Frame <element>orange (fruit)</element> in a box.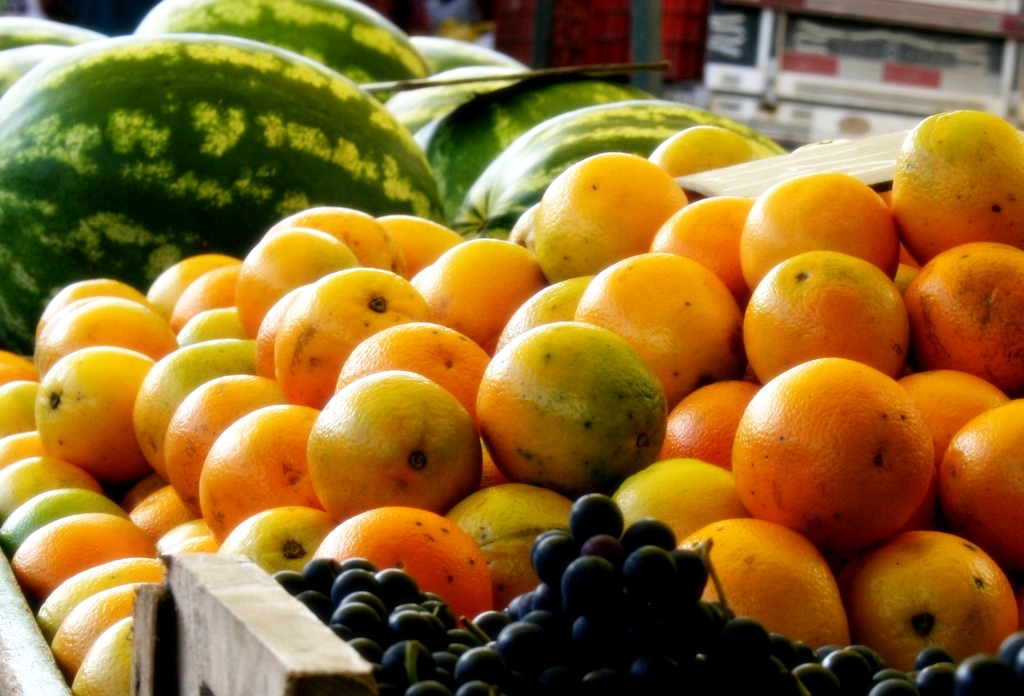
bbox=(352, 319, 480, 403).
